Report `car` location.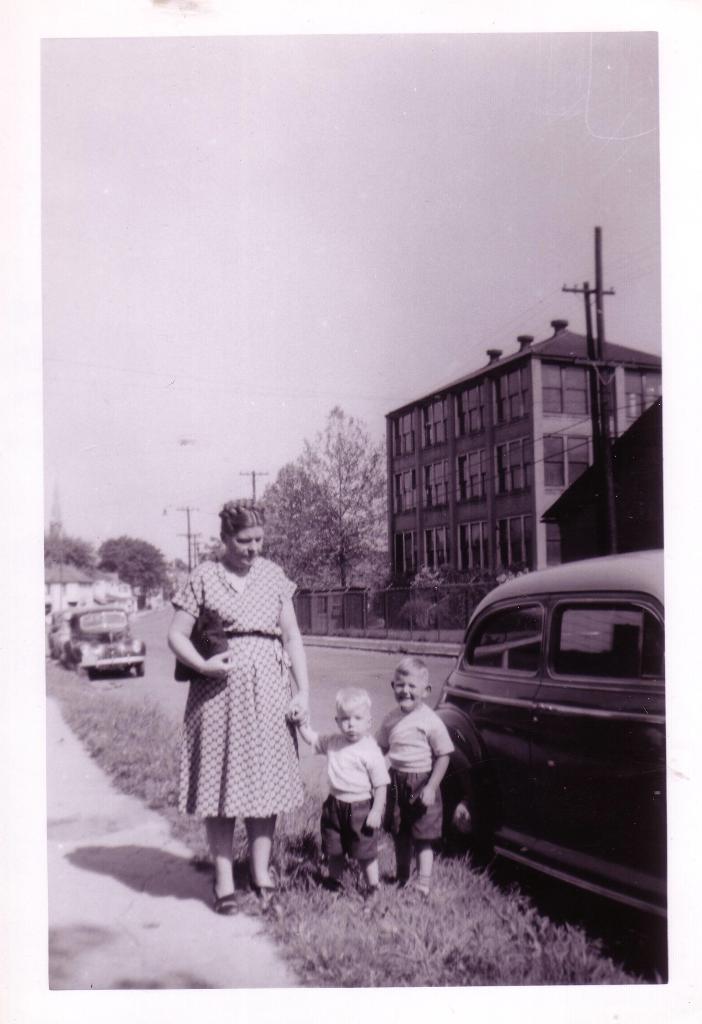
Report: <box>49,607,94,659</box>.
